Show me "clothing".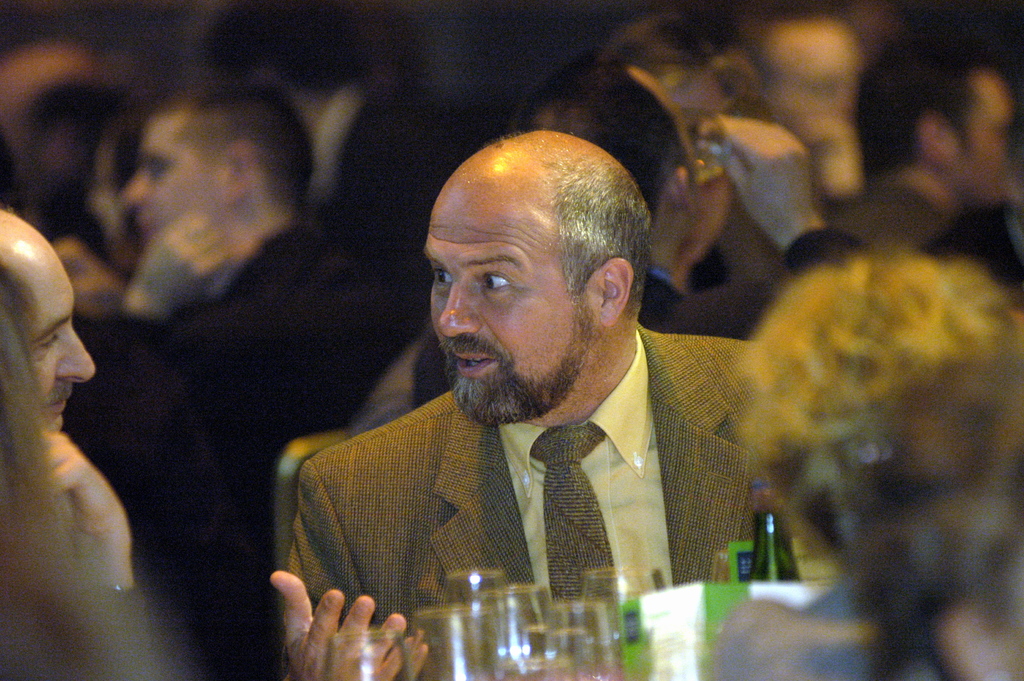
"clothing" is here: x1=351, y1=252, x2=897, y2=441.
